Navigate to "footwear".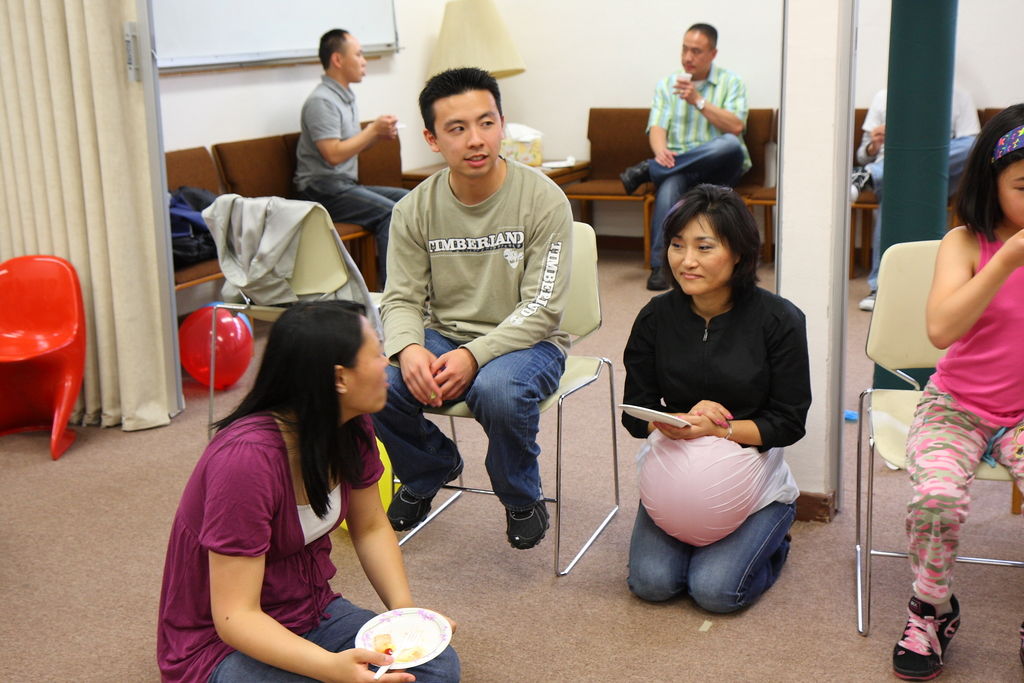
Navigation target: <box>859,284,877,310</box>.
